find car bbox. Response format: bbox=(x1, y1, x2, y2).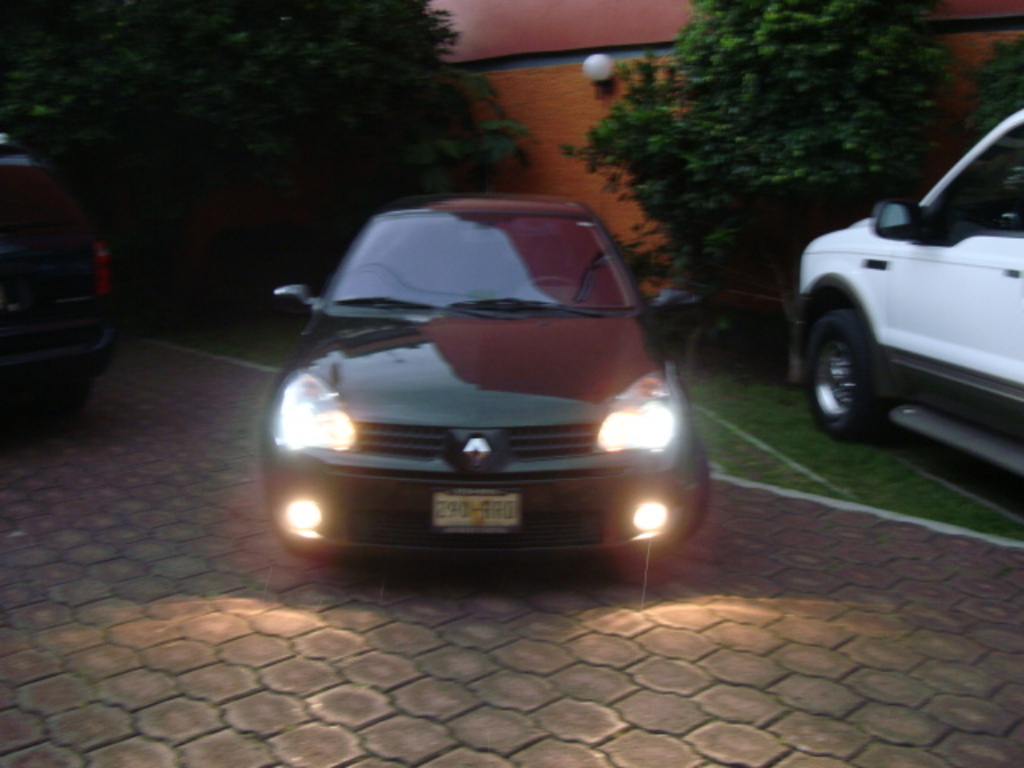
bbox=(254, 189, 714, 579).
